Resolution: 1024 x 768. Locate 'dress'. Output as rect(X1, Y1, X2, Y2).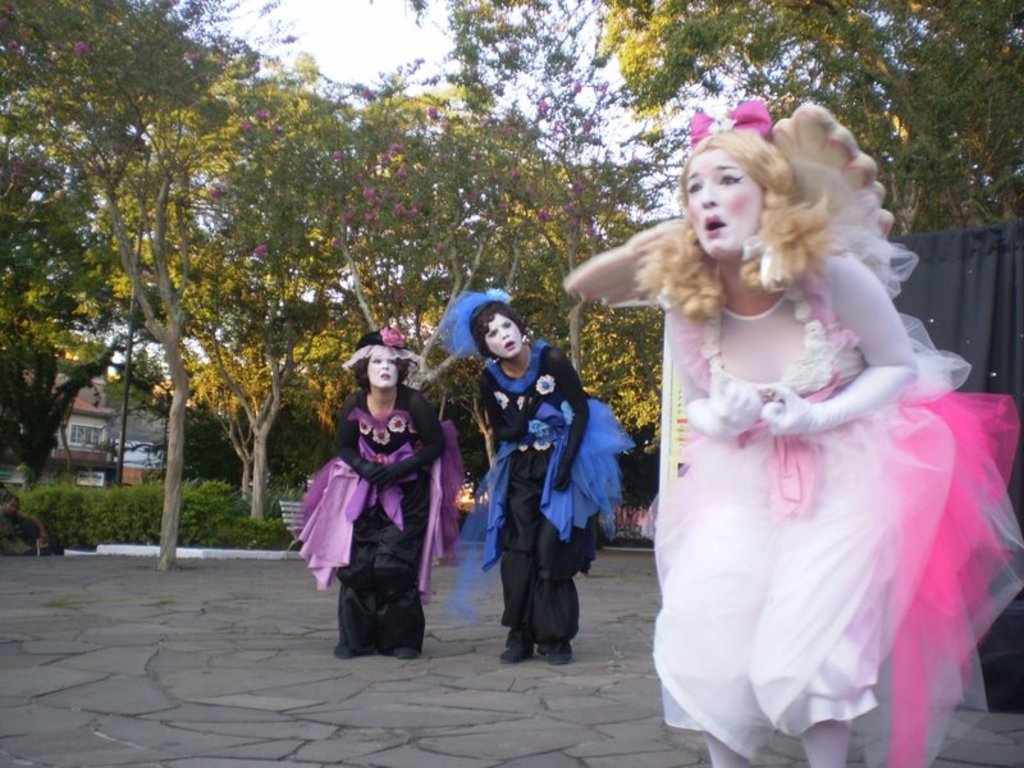
rect(475, 337, 589, 630).
